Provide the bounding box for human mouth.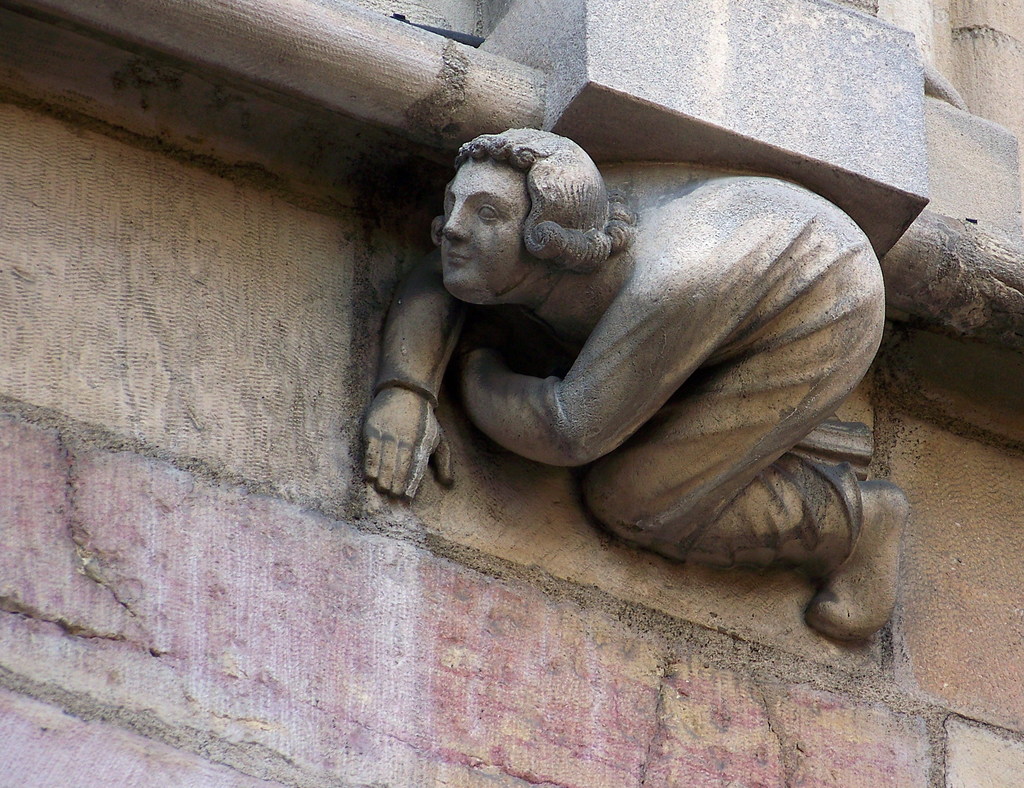
444:254:471:264.
